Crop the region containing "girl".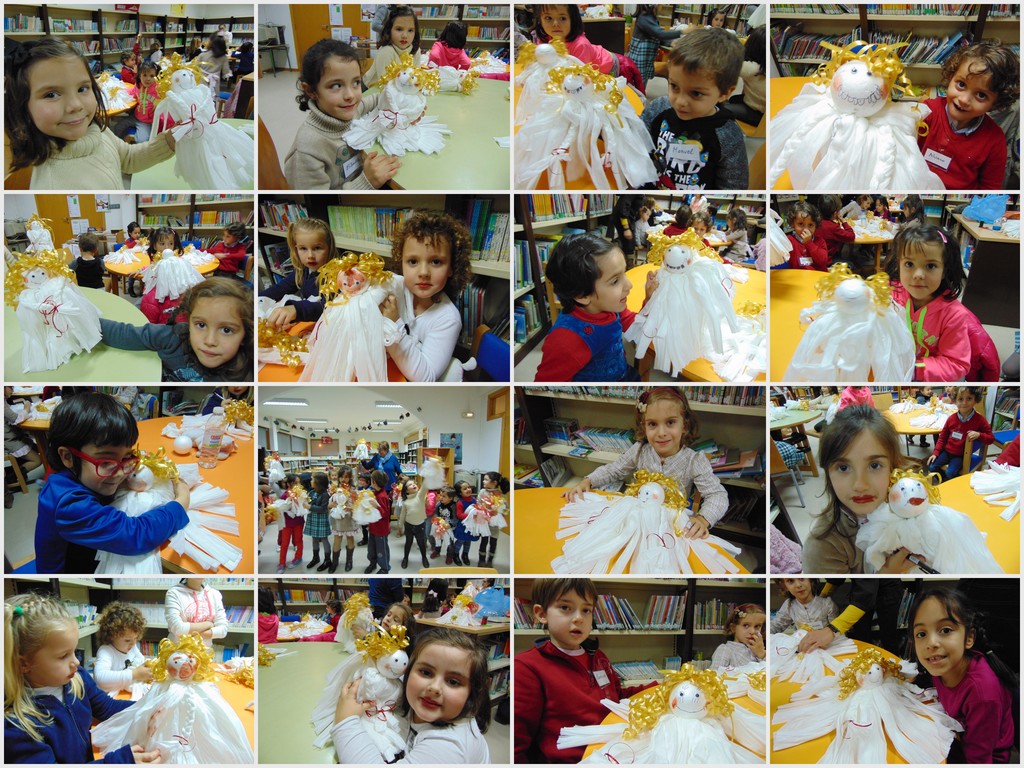
Crop region: BBox(895, 196, 926, 220).
